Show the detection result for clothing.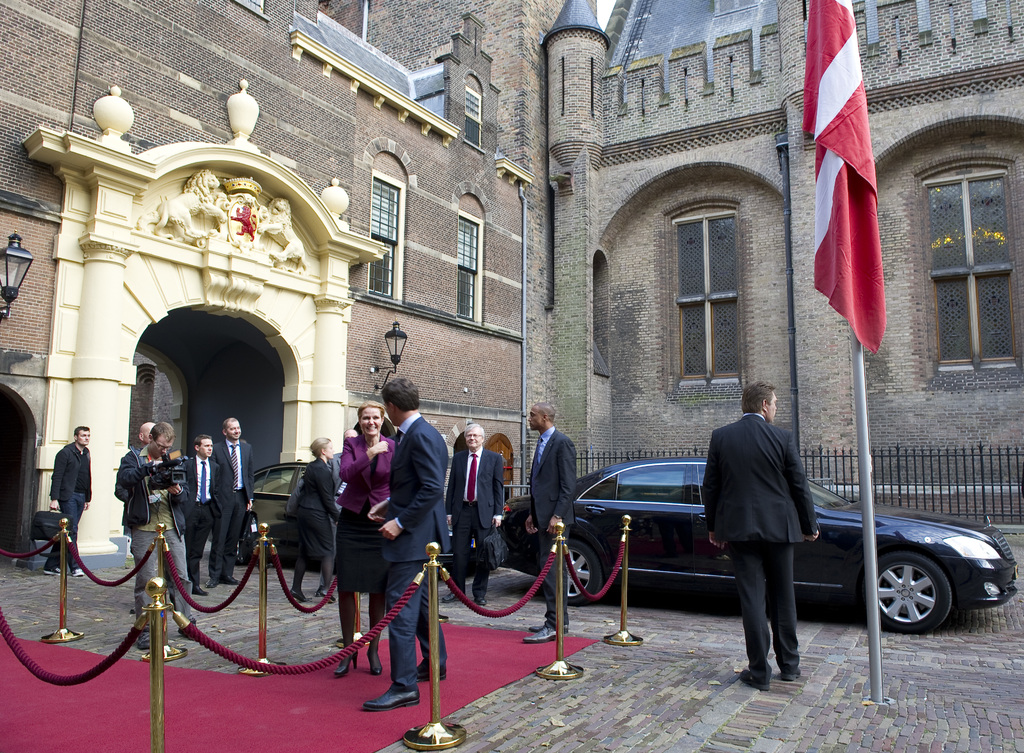
522/428/577/627.
